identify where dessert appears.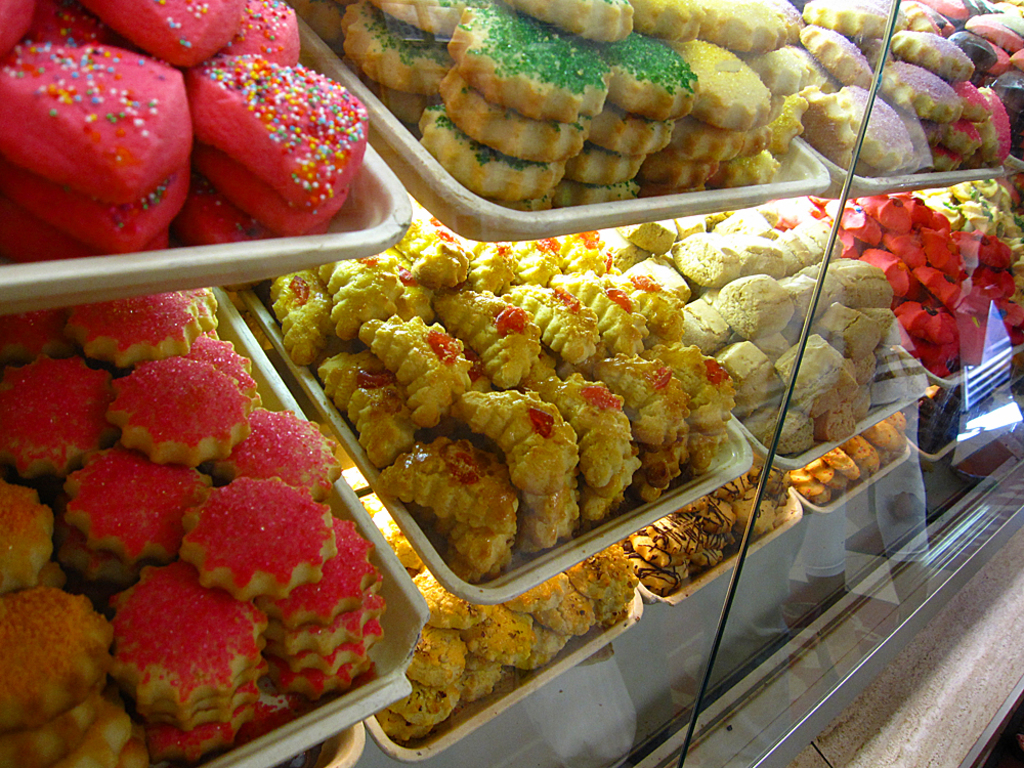
Appears at x1=106 y1=567 x2=268 y2=698.
